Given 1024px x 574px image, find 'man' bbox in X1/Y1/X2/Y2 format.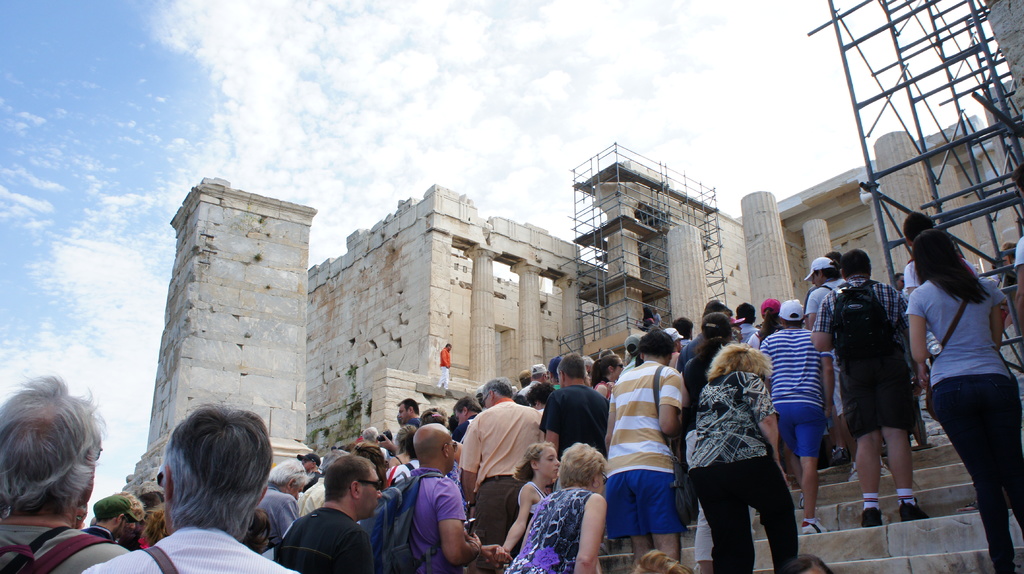
732/303/760/345.
